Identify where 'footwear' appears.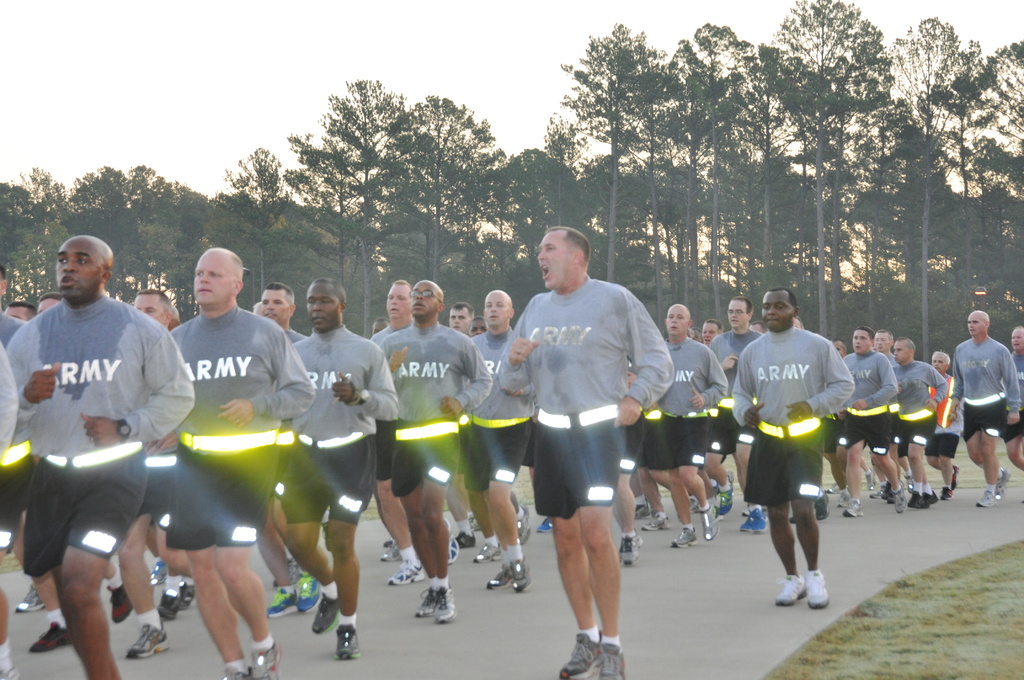
Appears at bbox=[845, 500, 867, 517].
